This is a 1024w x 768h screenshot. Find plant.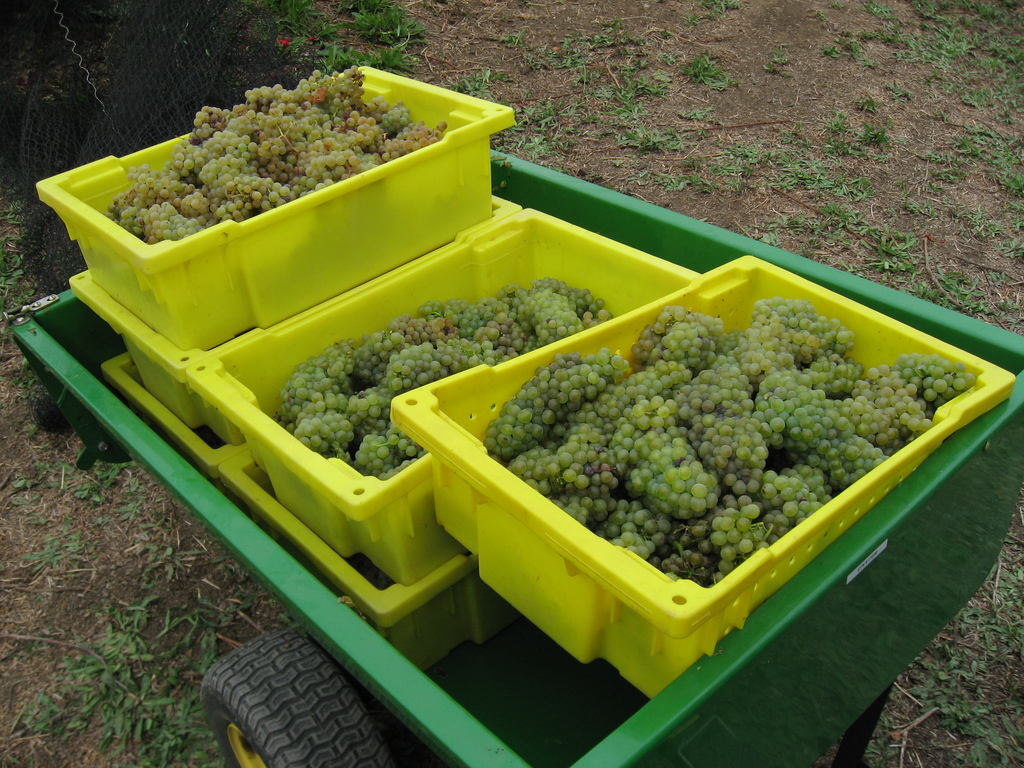
Bounding box: [x1=285, y1=0, x2=332, y2=31].
